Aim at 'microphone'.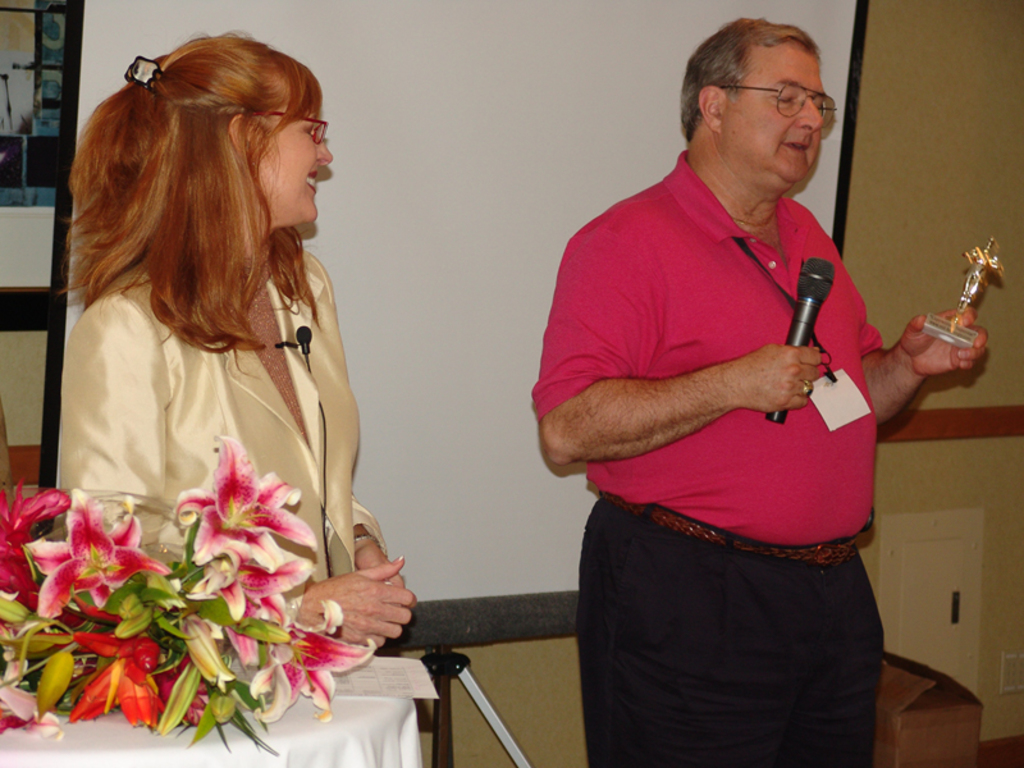
Aimed at (297,329,314,351).
